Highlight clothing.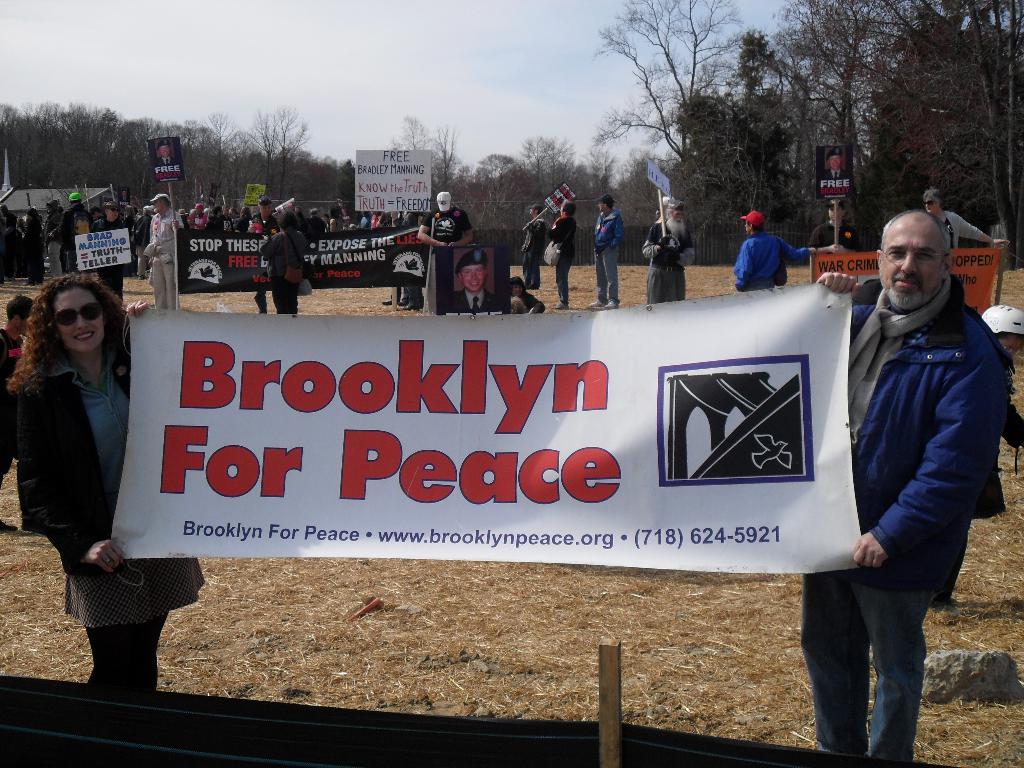
Highlighted region: 149:213:181:311.
